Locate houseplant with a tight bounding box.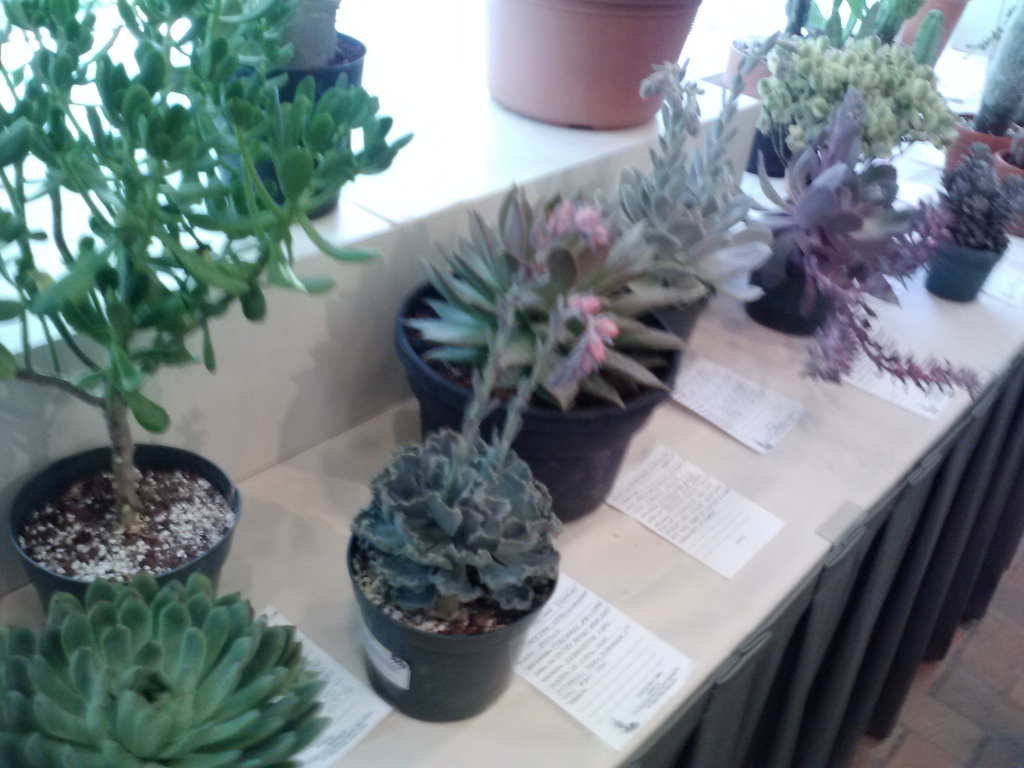
bbox(485, 0, 708, 128).
